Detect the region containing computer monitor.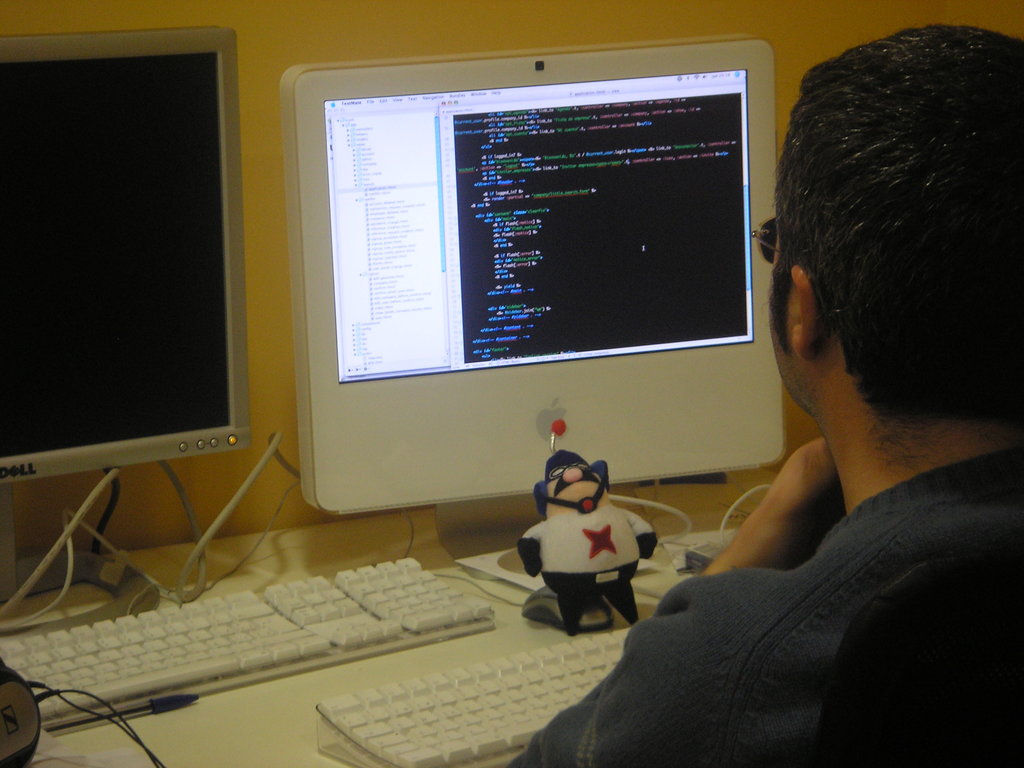
<box>282,51,791,507</box>.
